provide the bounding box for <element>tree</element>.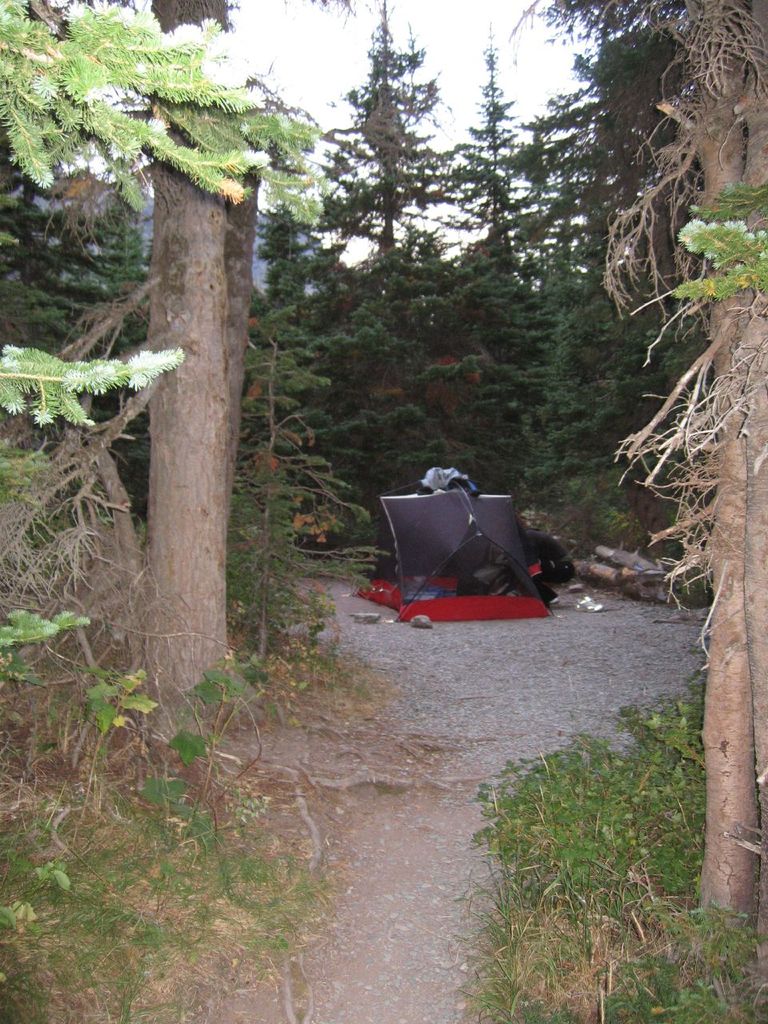
pyautogui.locateOnScreen(0, 0, 239, 715).
